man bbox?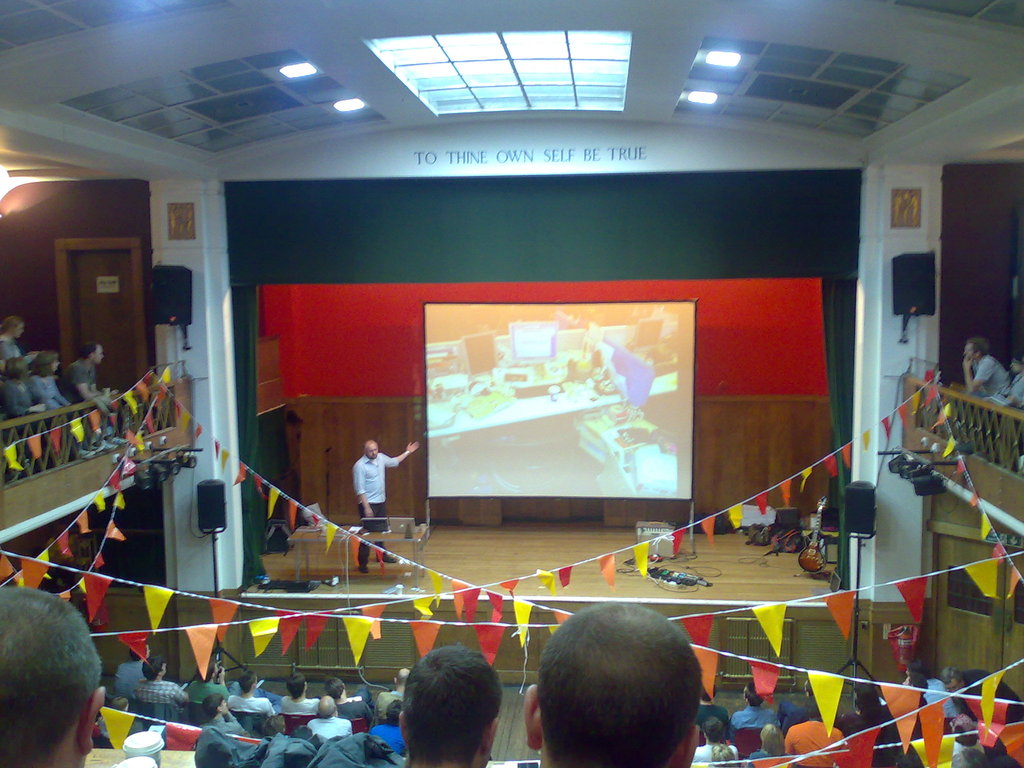
[left=900, top=676, right=927, bottom=701]
